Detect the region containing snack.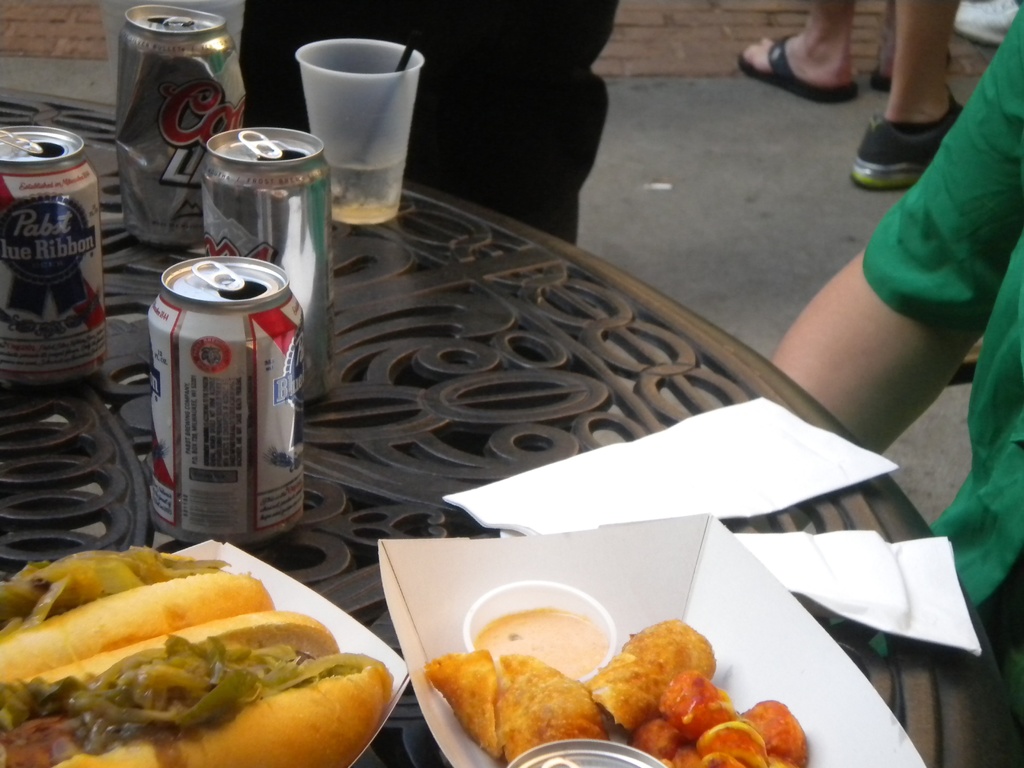
l=0, t=606, r=394, b=767.
